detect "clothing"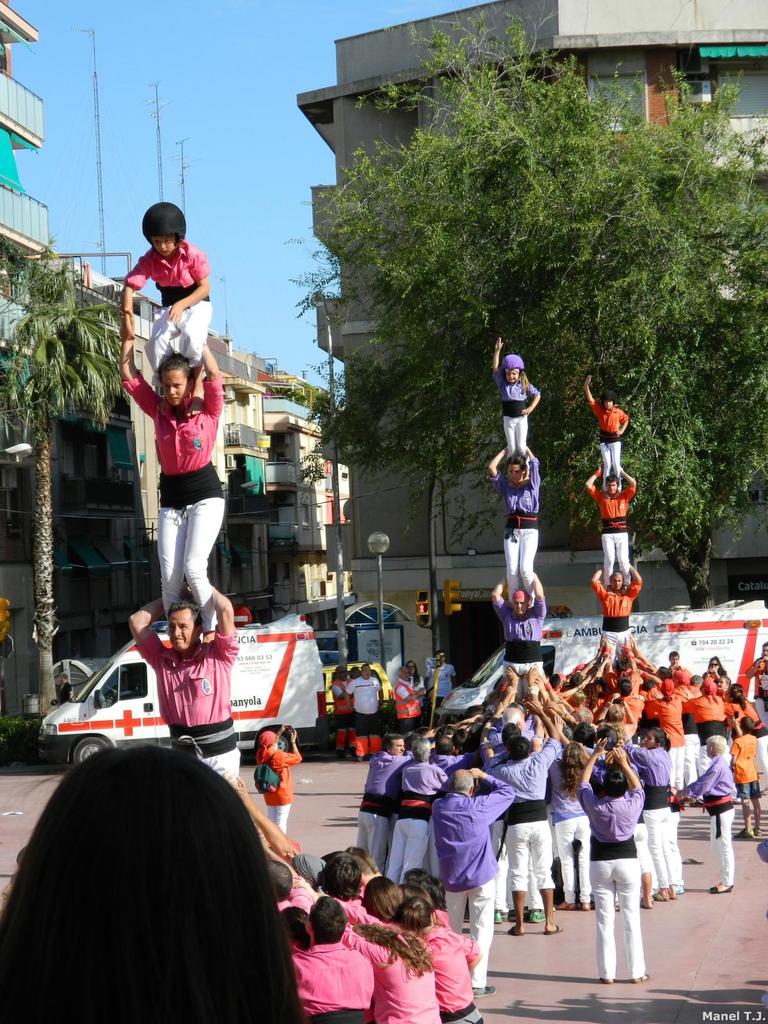
(591,395,631,490)
